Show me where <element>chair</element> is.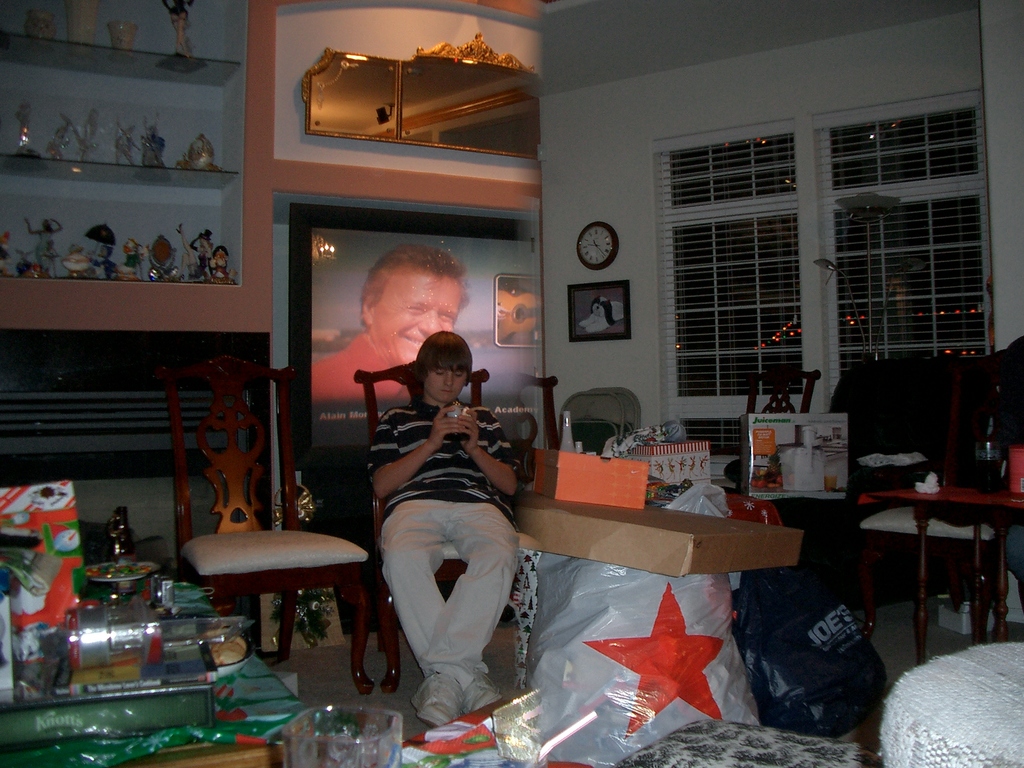
<element>chair</element> is at {"left": 490, "top": 365, "right": 563, "bottom": 466}.
